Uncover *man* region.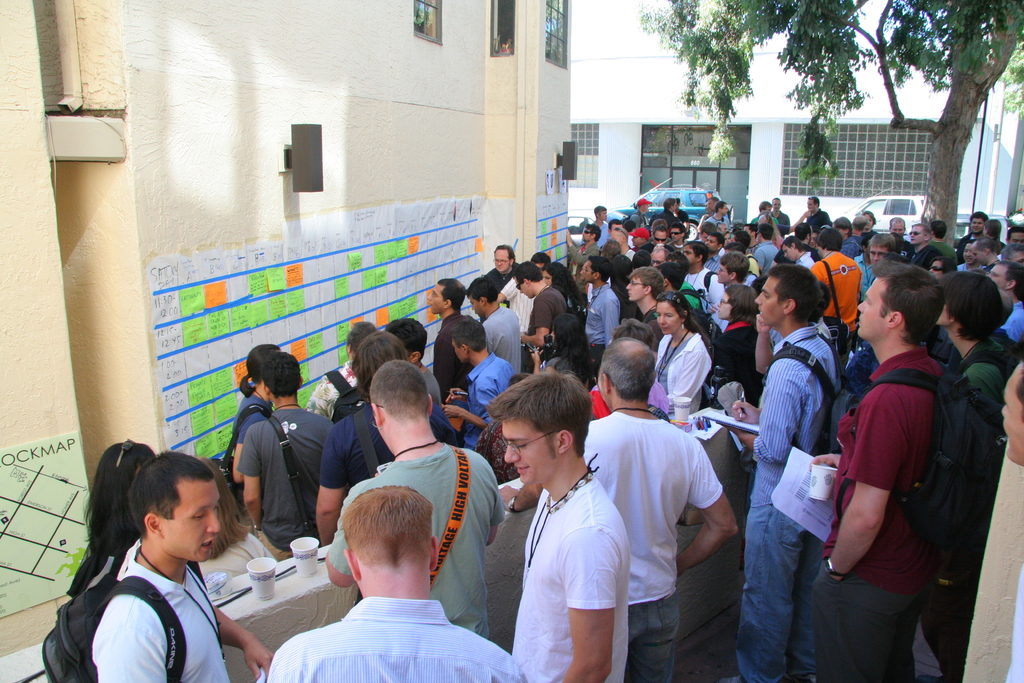
Uncovered: box(772, 224, 817, 267).
